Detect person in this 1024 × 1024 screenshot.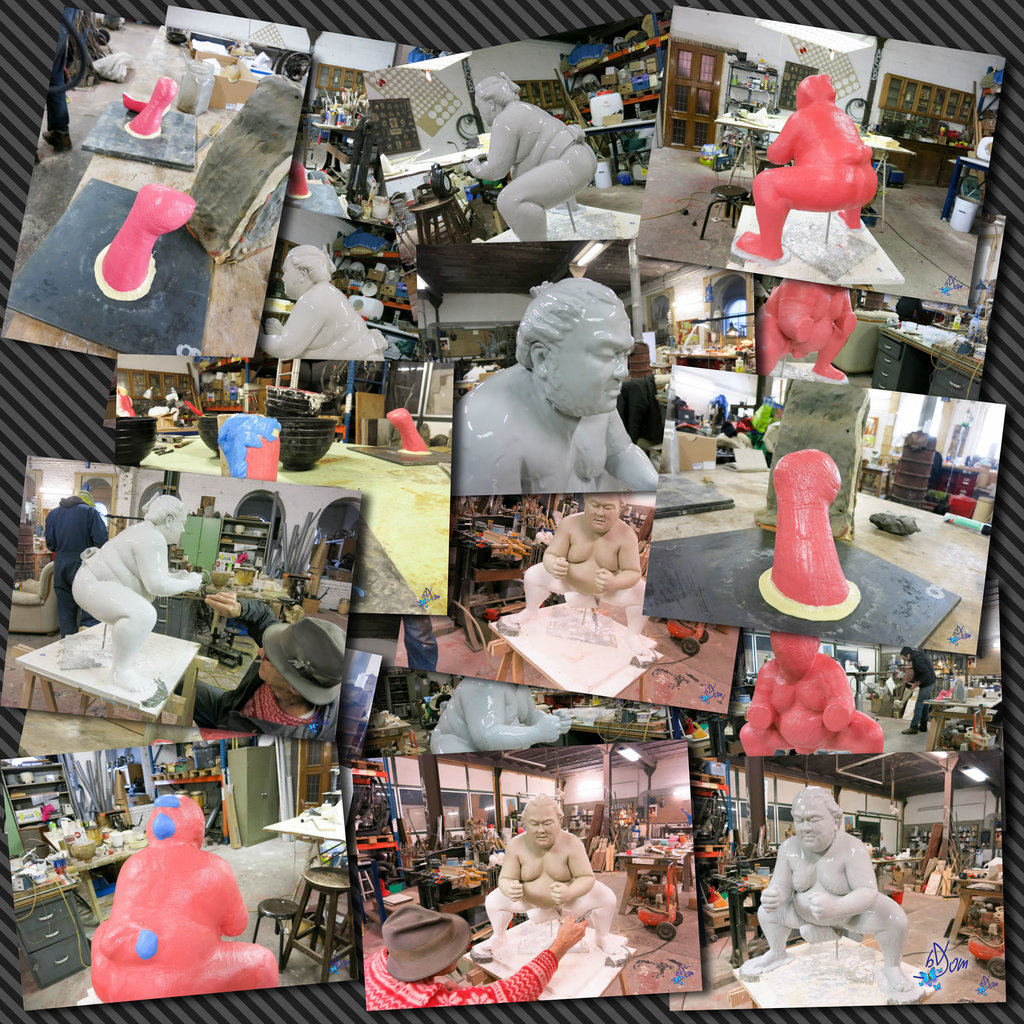
Detection: x1=68 y1=487 x2=205 y2=693.
